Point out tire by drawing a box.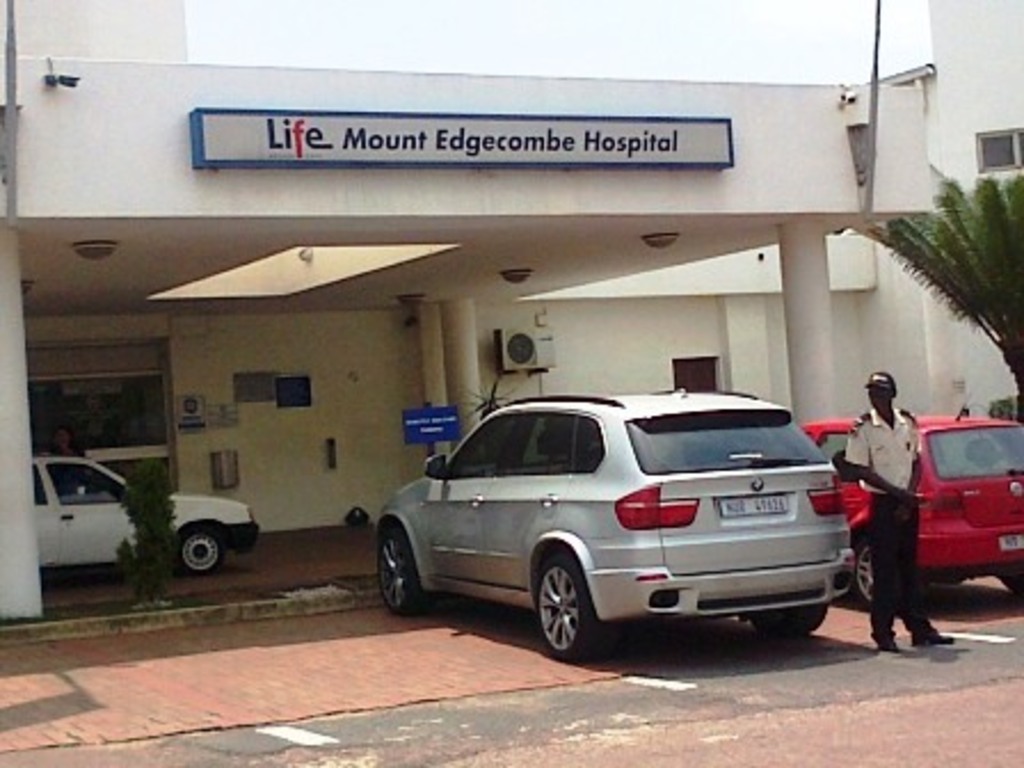
377/519/418/606.
